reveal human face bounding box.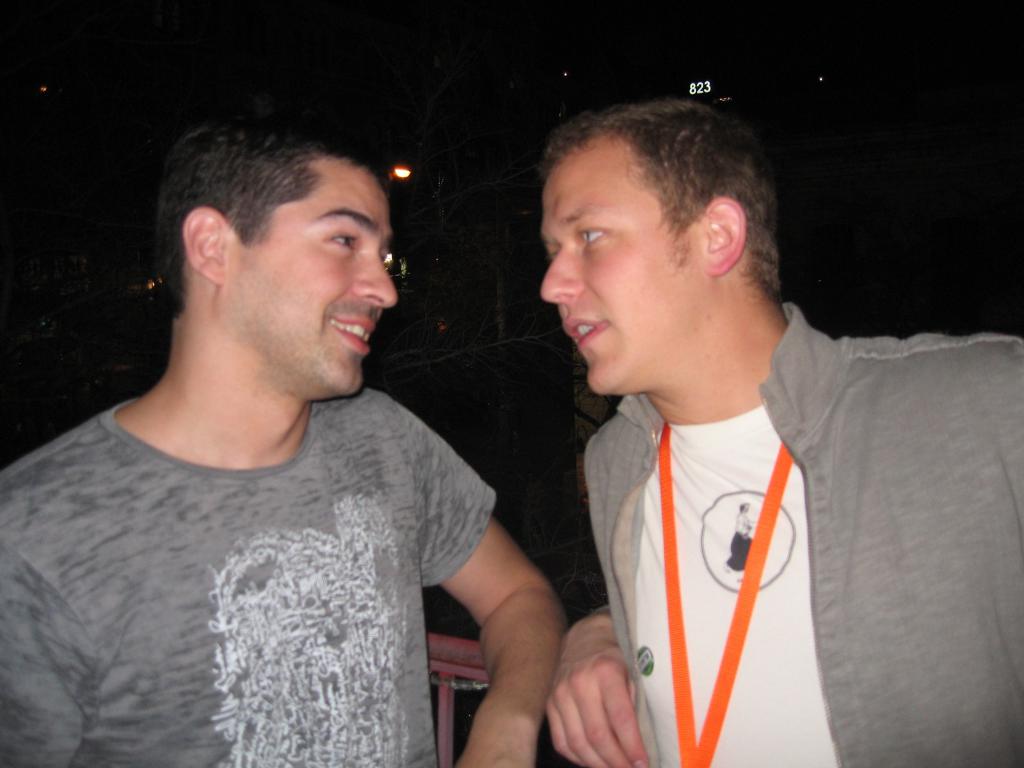
Revealed: 534, 144, 678, 392.
